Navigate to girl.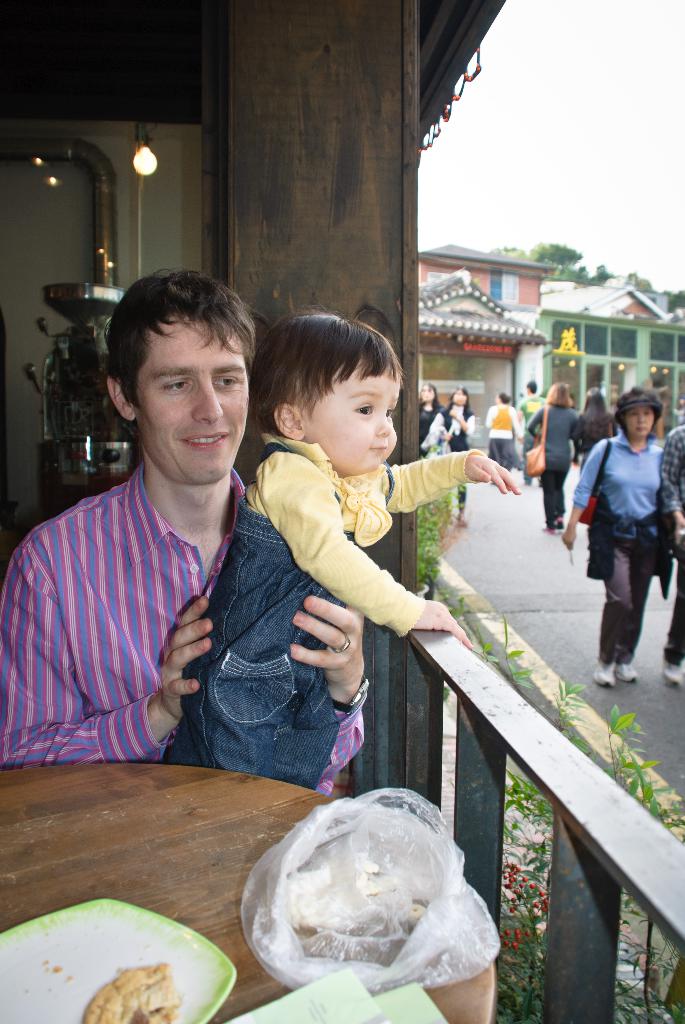
Navigation target: select_region(436, 383, 475, 522).
